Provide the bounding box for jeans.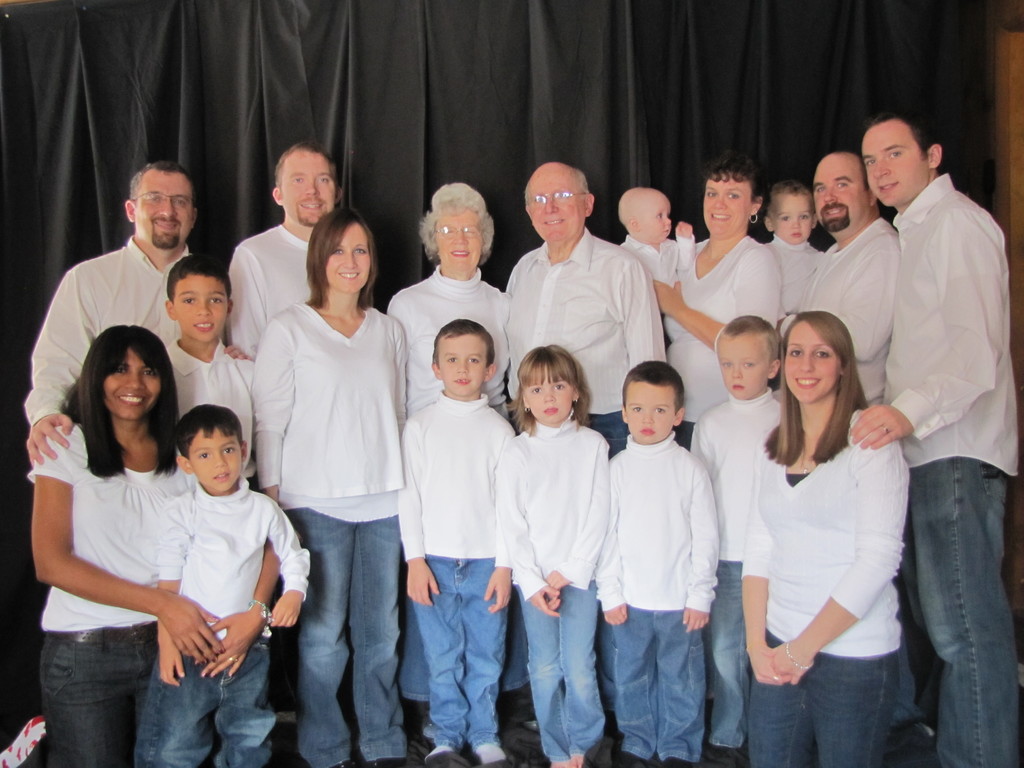
x1=37 y1=615 x2=156 y2=767.
